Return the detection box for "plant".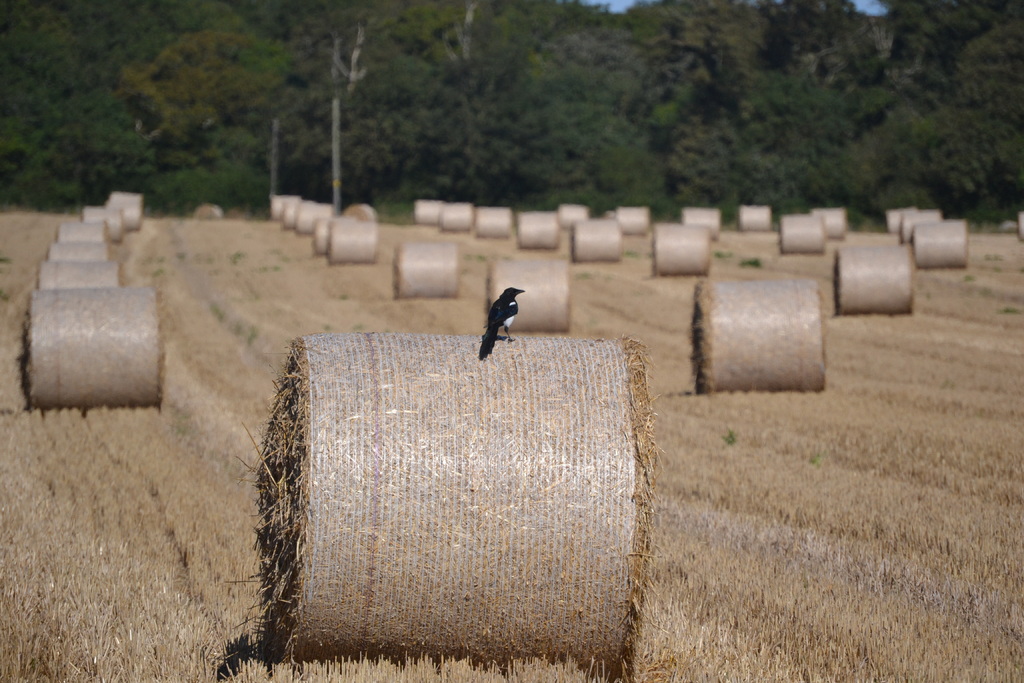
(99,156,296,223).
